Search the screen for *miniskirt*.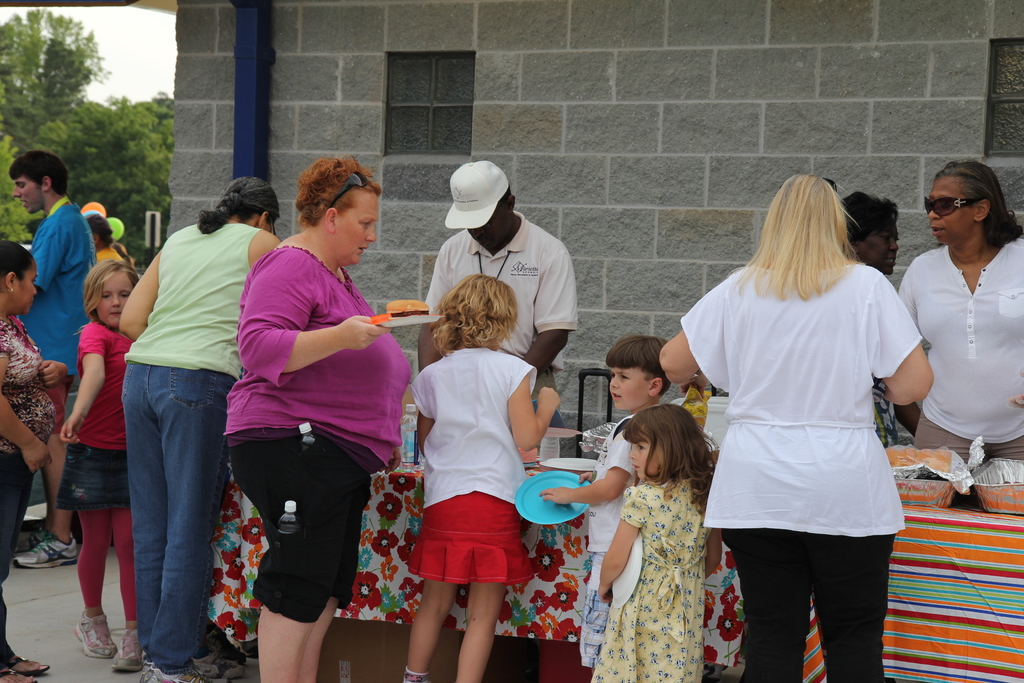
Found at (406,491,534,582).
